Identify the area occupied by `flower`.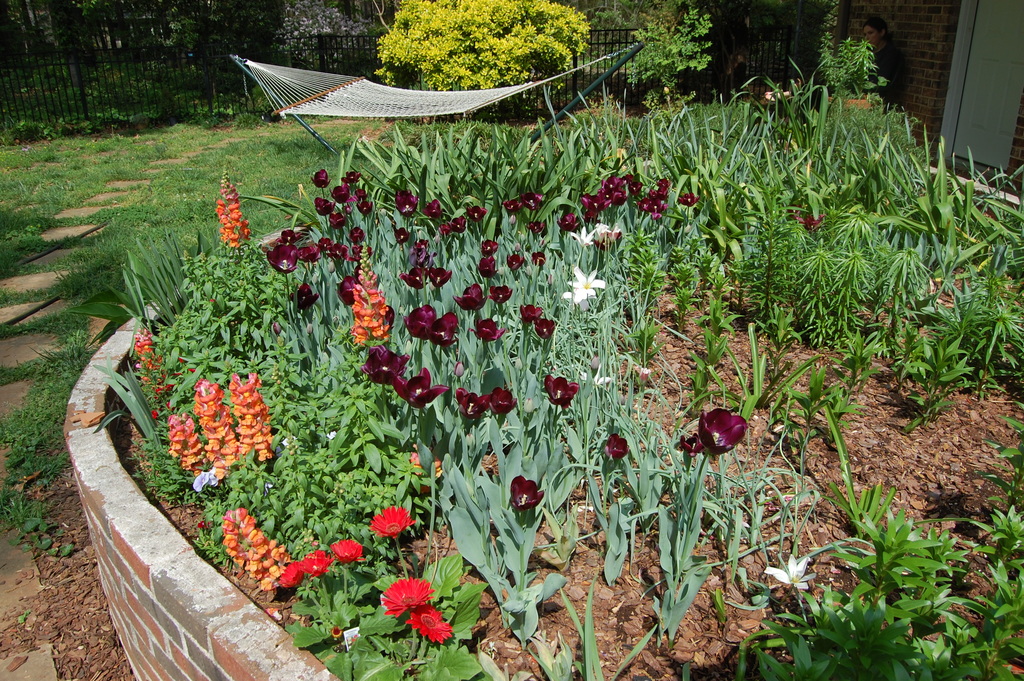
Area: <bbox>278, 560, 299, 587</bbox>.
